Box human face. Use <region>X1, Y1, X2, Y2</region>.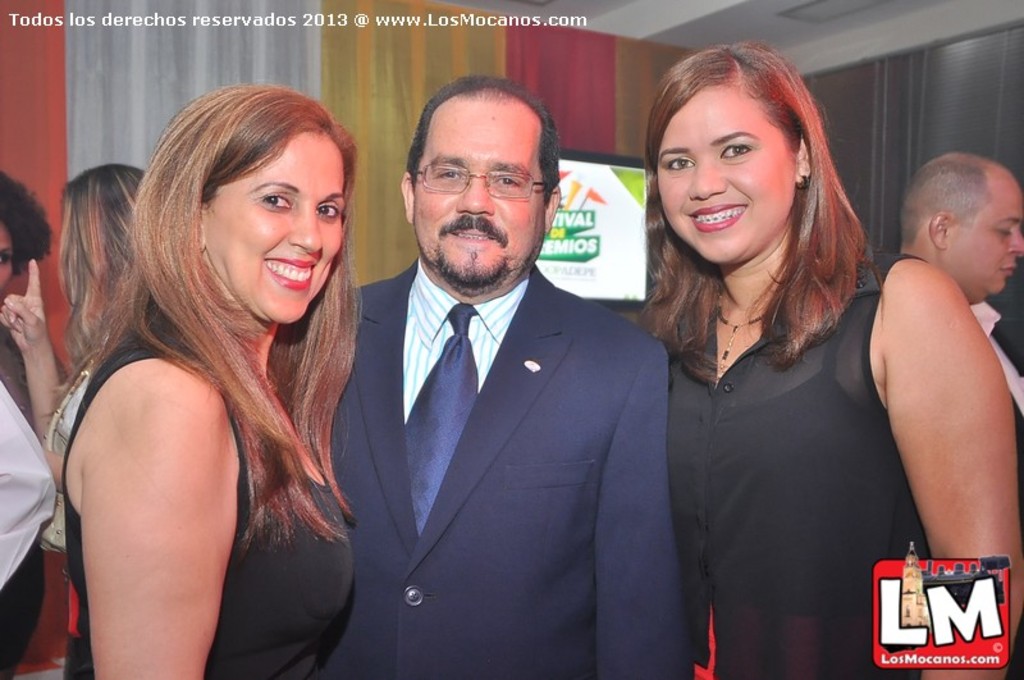
<region>407, 90, 553, 284</region>.
